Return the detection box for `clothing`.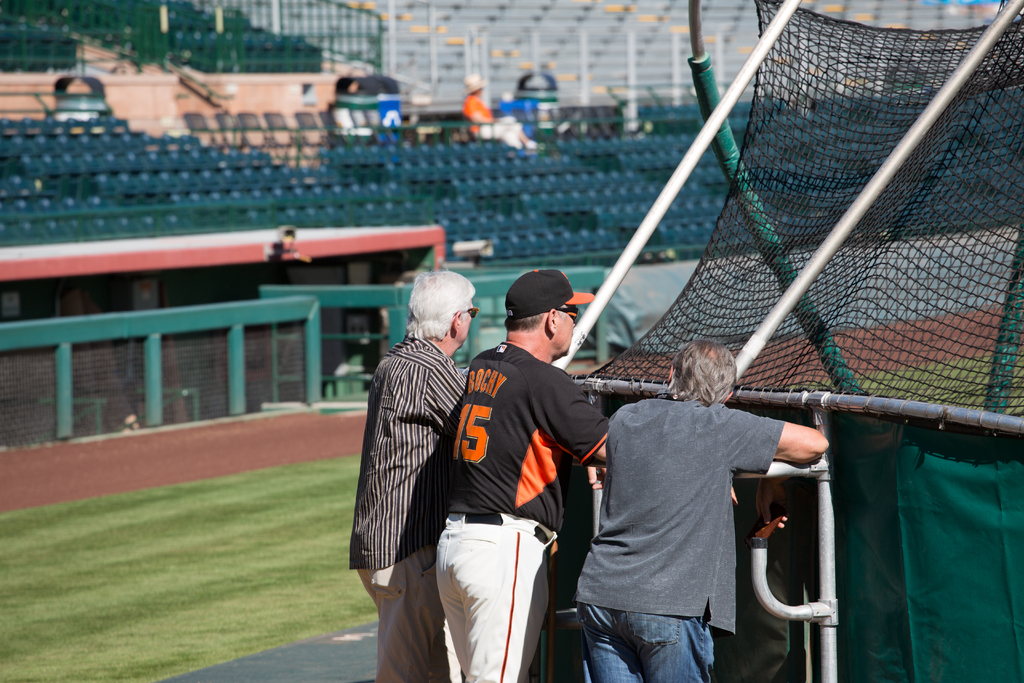
<bbox>576, 402, 786, 682</bbox>.
